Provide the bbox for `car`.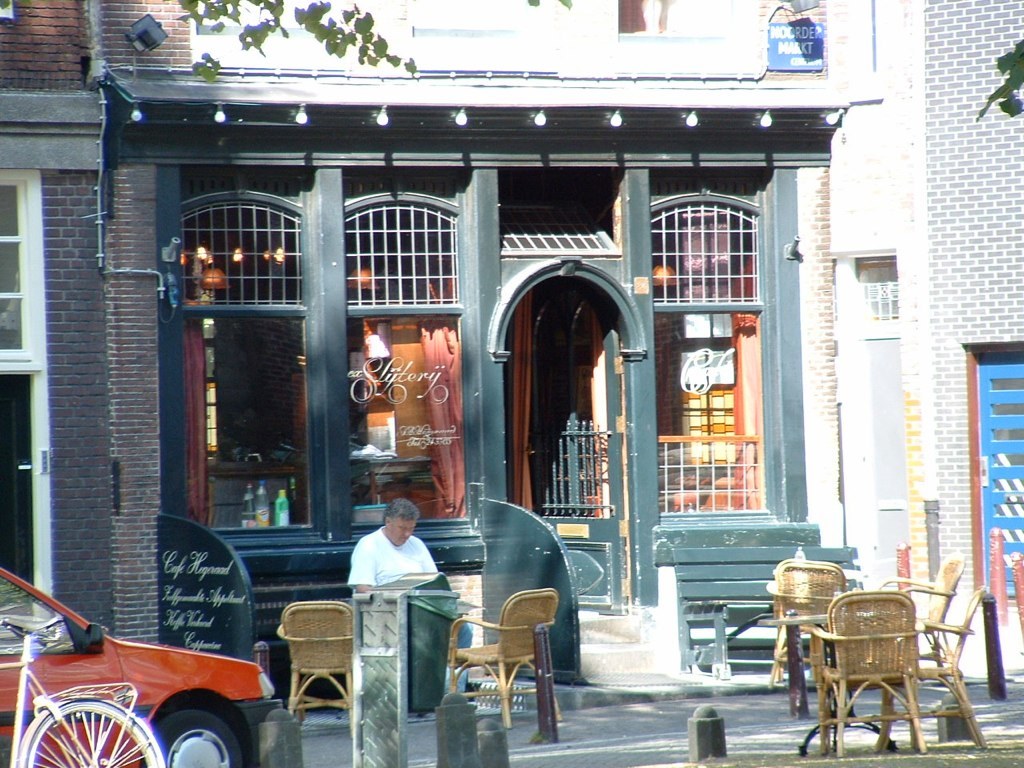
0, 567, 284, 767.
